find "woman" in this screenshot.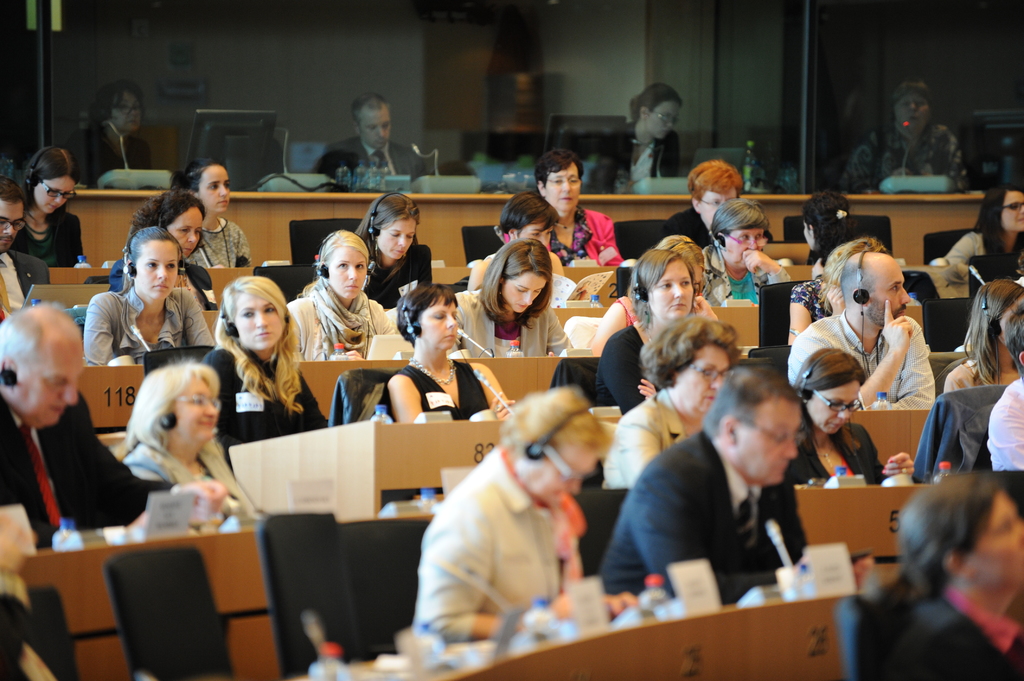
The bounding box for "woman" is bbox(700, 200, 794, 307).
